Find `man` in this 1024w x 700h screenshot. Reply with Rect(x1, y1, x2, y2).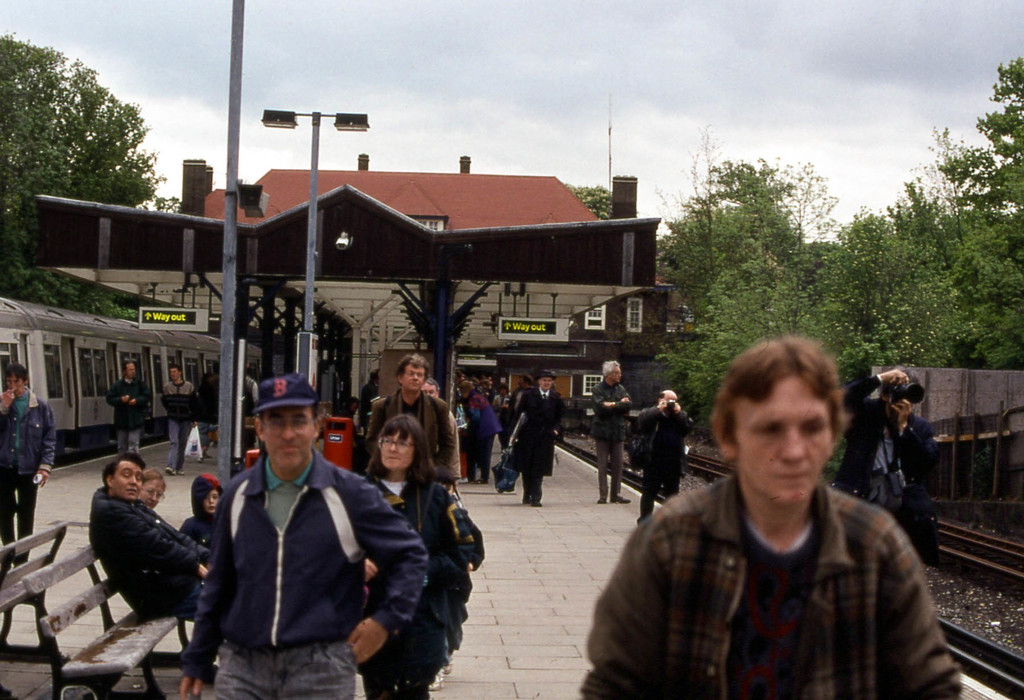
Rect(417, 377, 441, 404).
